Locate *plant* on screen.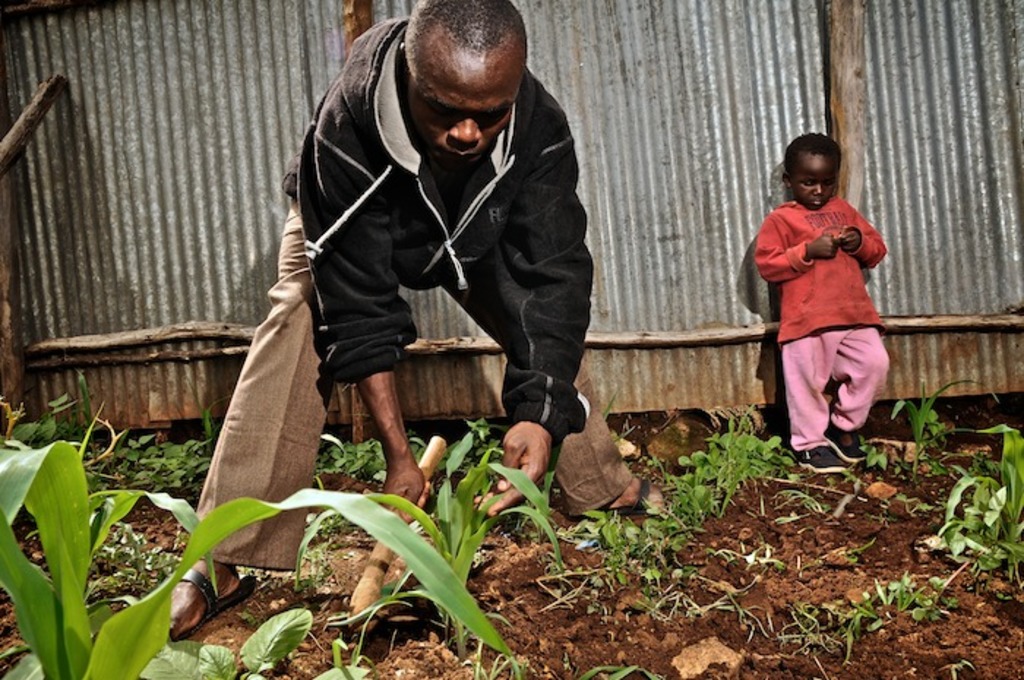
On screen at (0, 388, 124, 452).
